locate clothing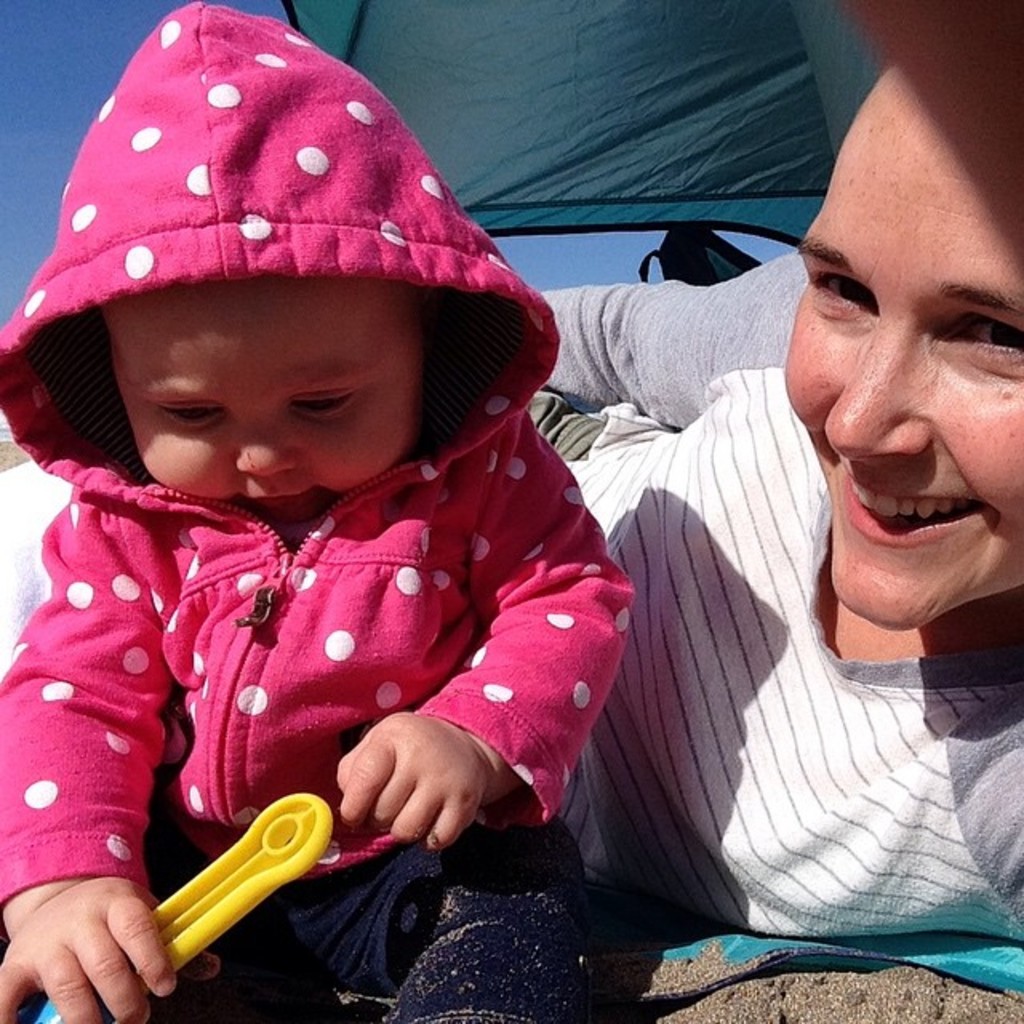
(0, 2, 634, 1022)
